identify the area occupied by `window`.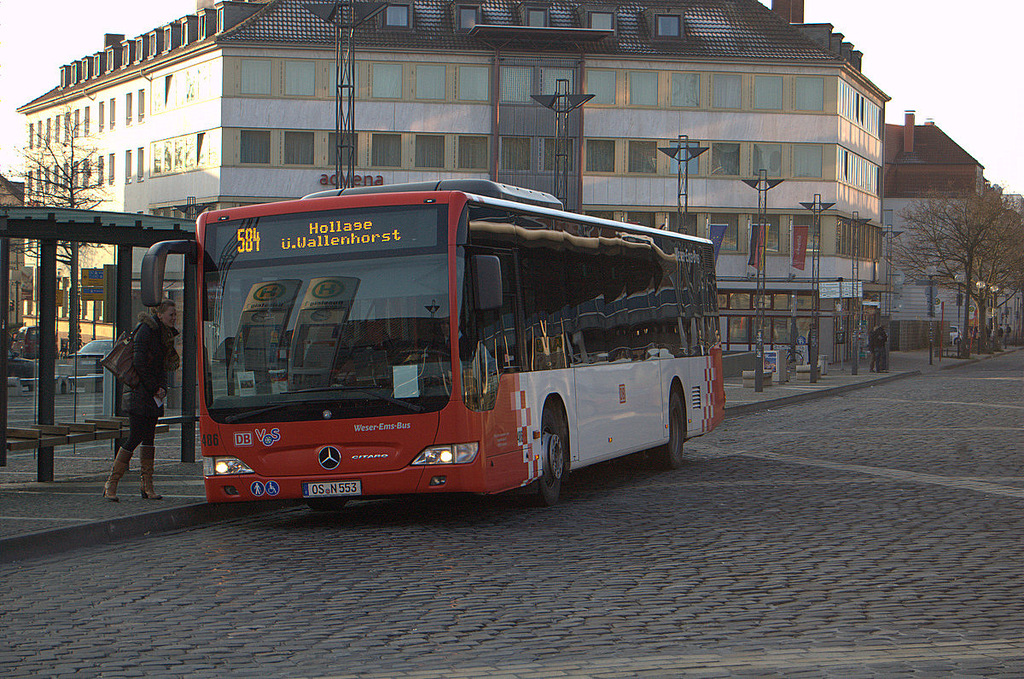
Area: bbox(121, 43, 131, 65).
